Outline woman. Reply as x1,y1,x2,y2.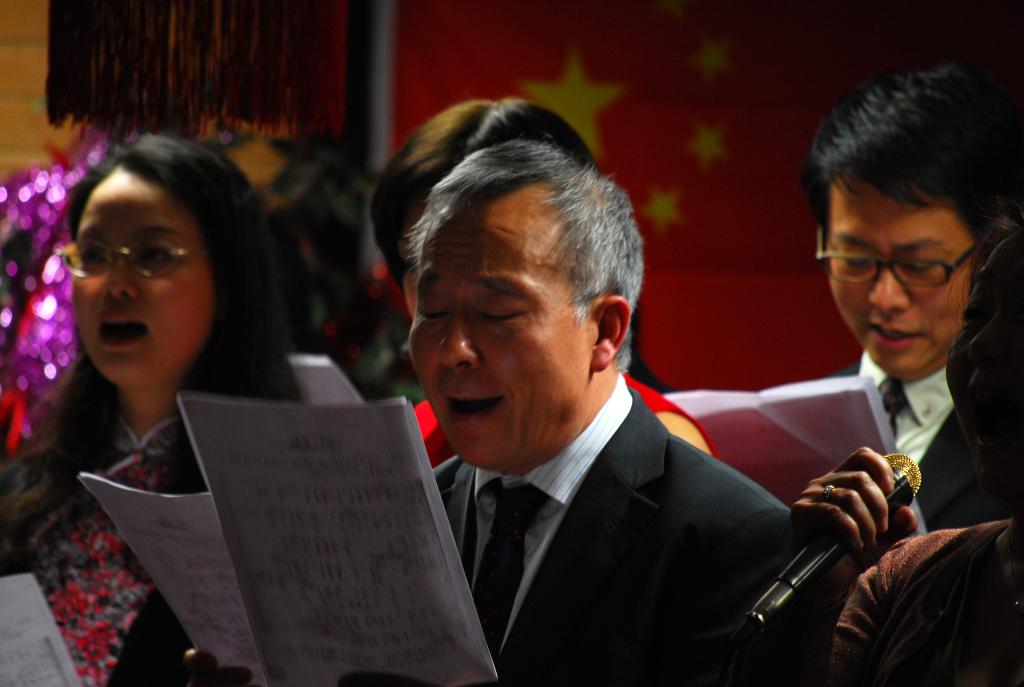
0,129,292,686.
